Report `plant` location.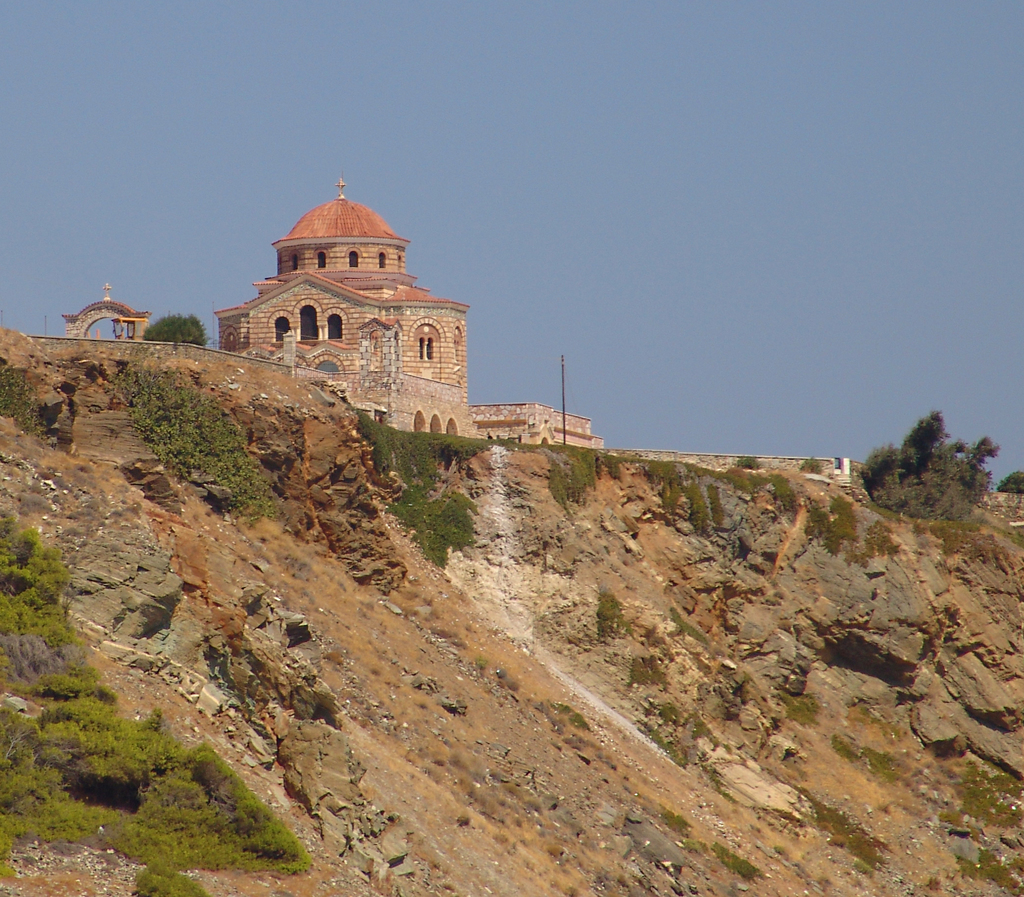
Report: region(145, 315, 205, 347).
